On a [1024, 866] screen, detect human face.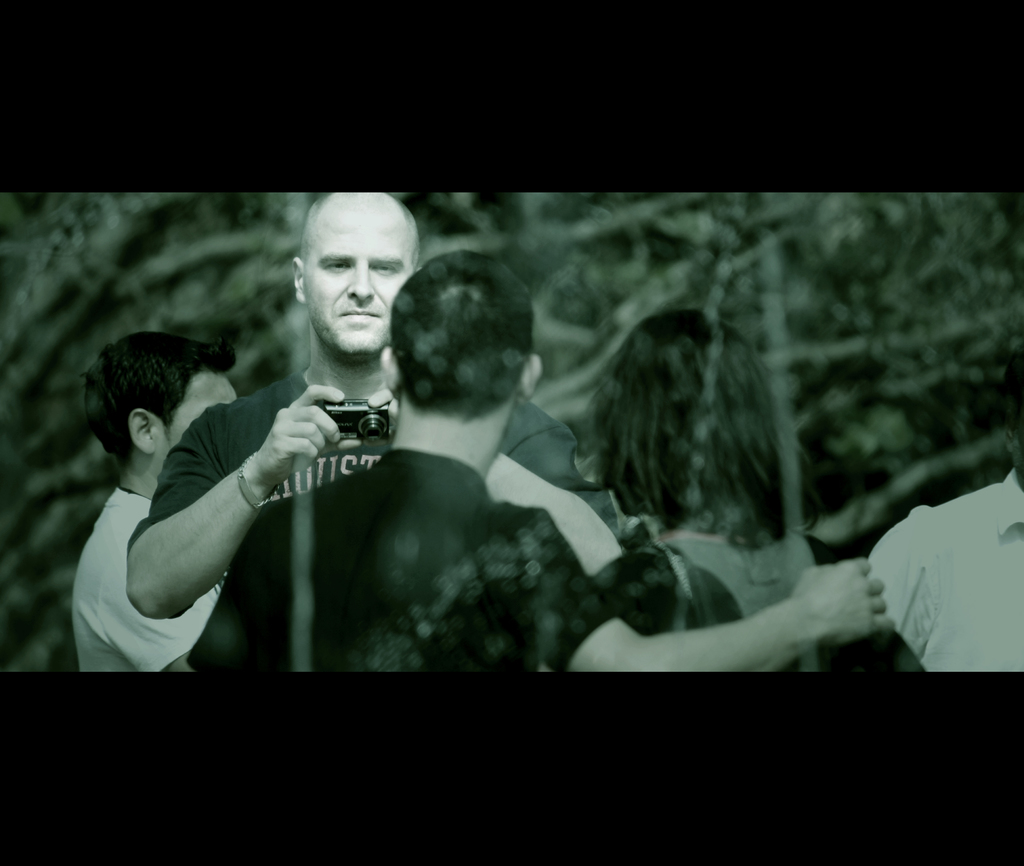
[307, 191, 424, 354].
